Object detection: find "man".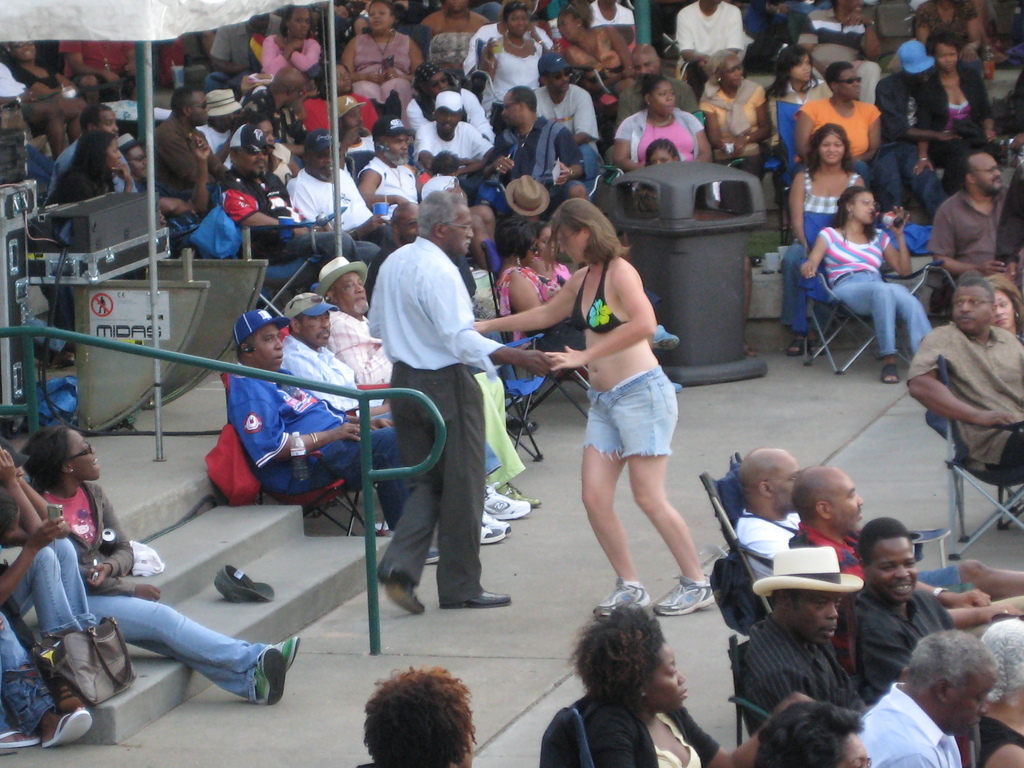
pyautogui.locateOnScreen(929, 151, 1012, 311).
